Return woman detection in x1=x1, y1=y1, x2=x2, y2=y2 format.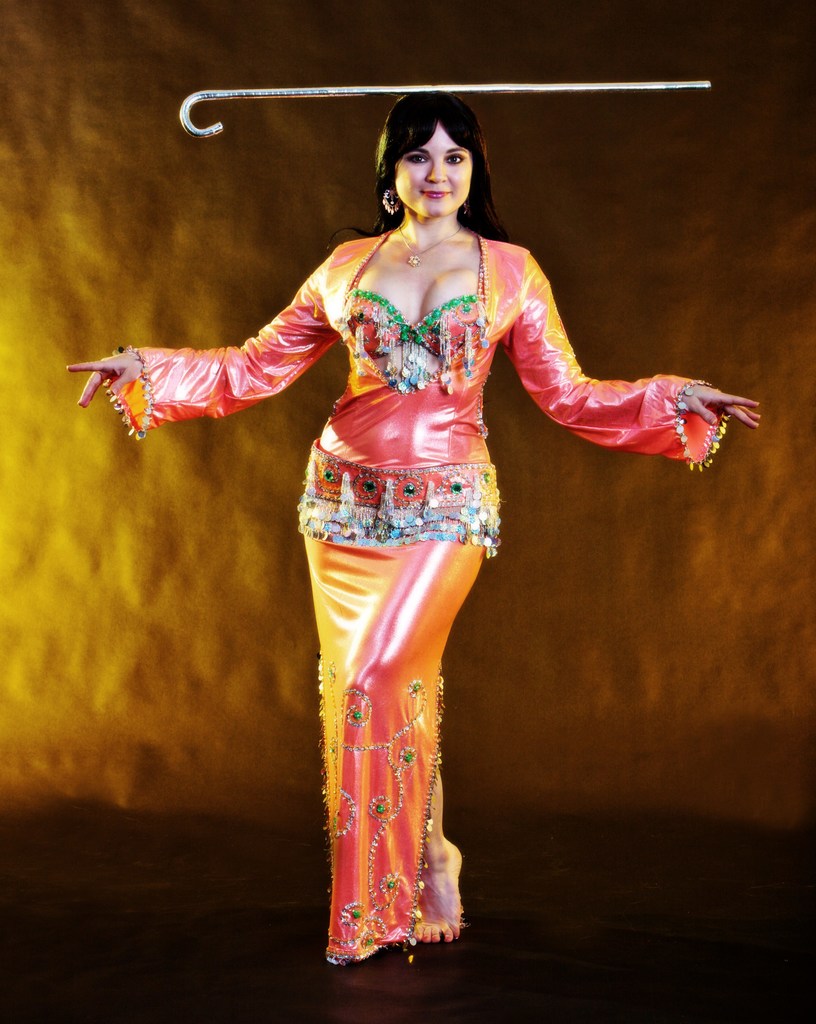
x1=154, y1=108, x2=661, y2=909.
